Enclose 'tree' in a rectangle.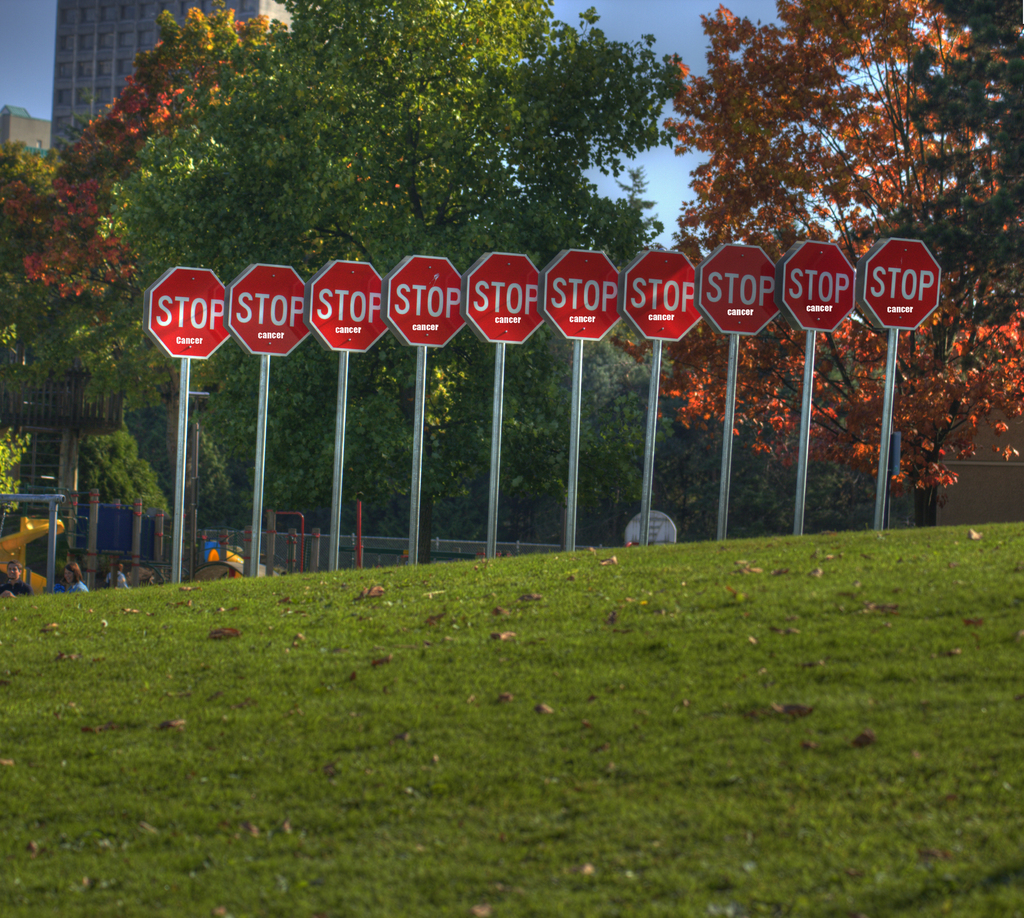
detection(616, 0, 1023, 526).
